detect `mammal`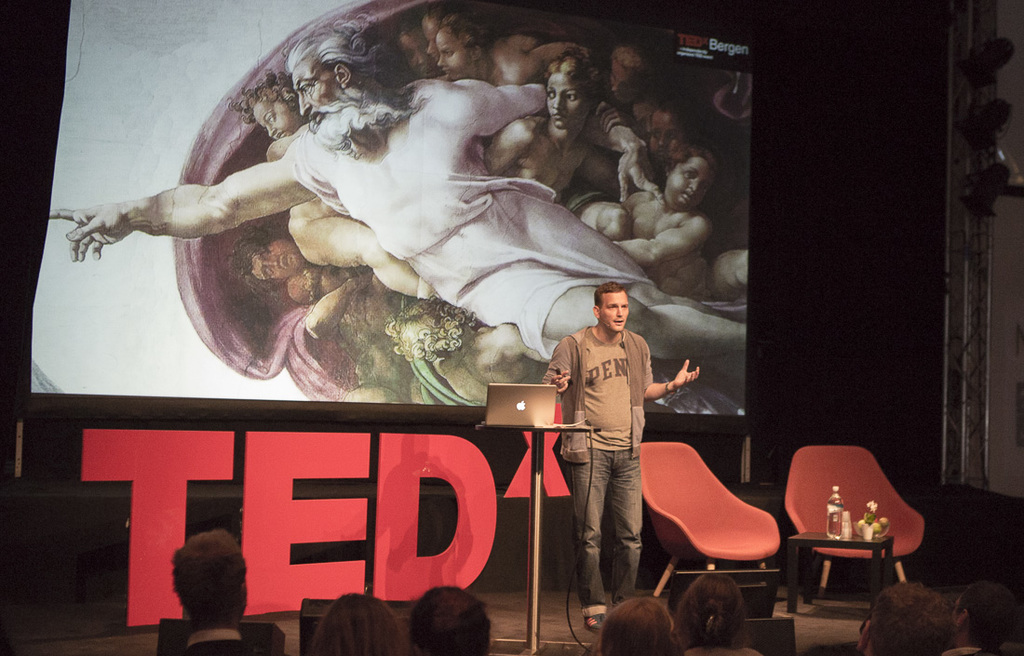
pyautogui.locateOnScreen(519, 273, 708, 641)
